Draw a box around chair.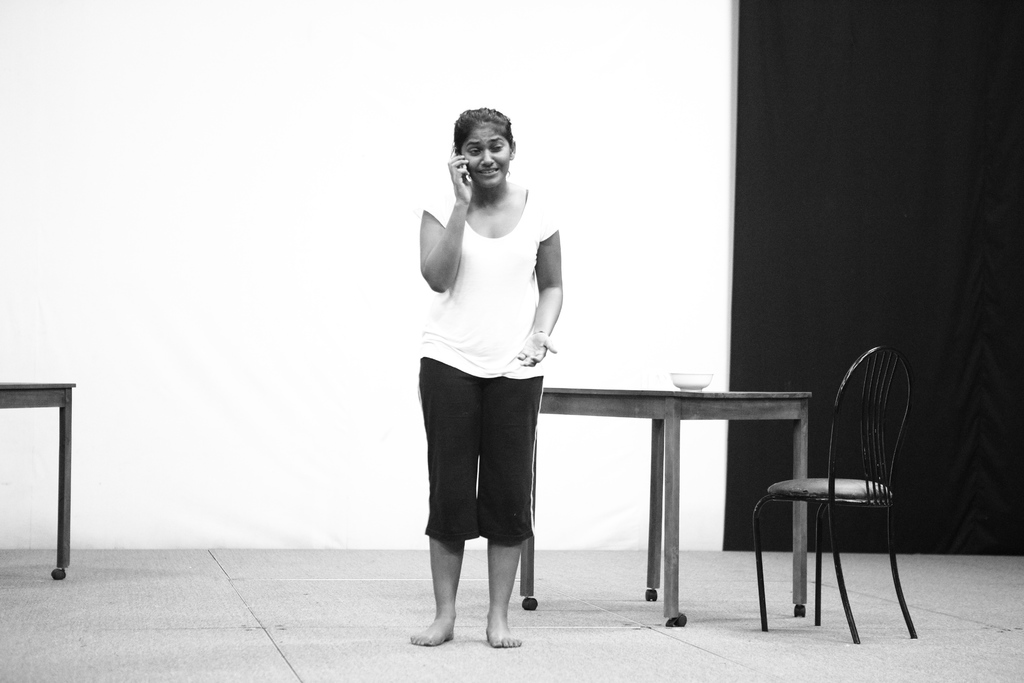
<region>760, 348, 929, 654</region>.
